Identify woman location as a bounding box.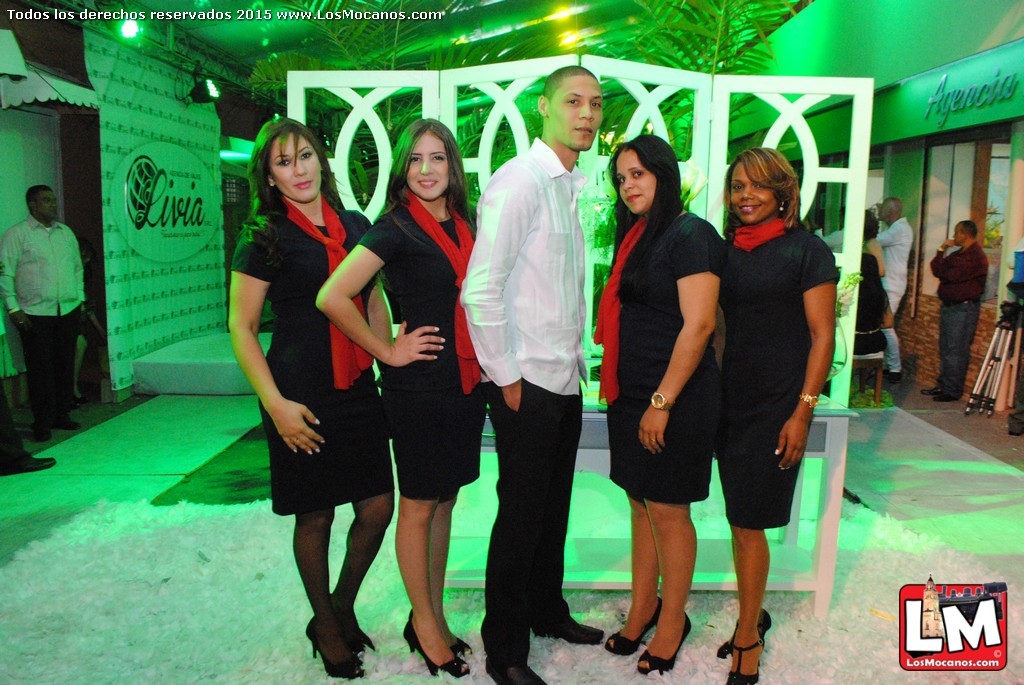
(left=225, top=115, right=402, bottom=682).
